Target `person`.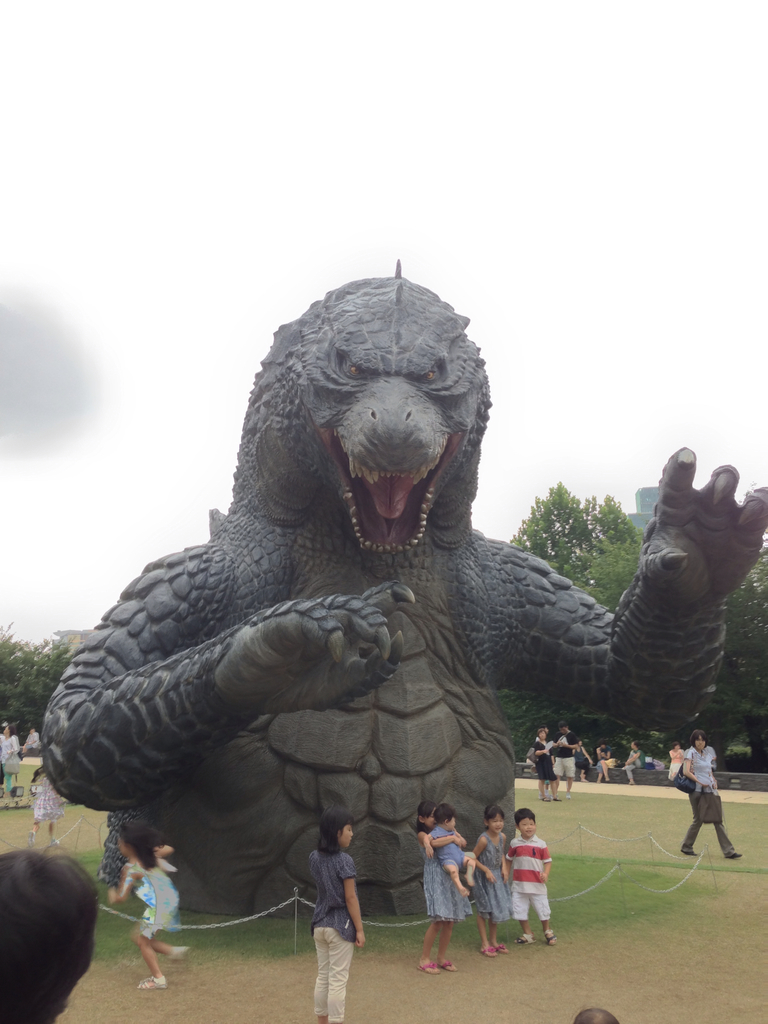
Target region: bbox=(101, 820, 187, 986).
